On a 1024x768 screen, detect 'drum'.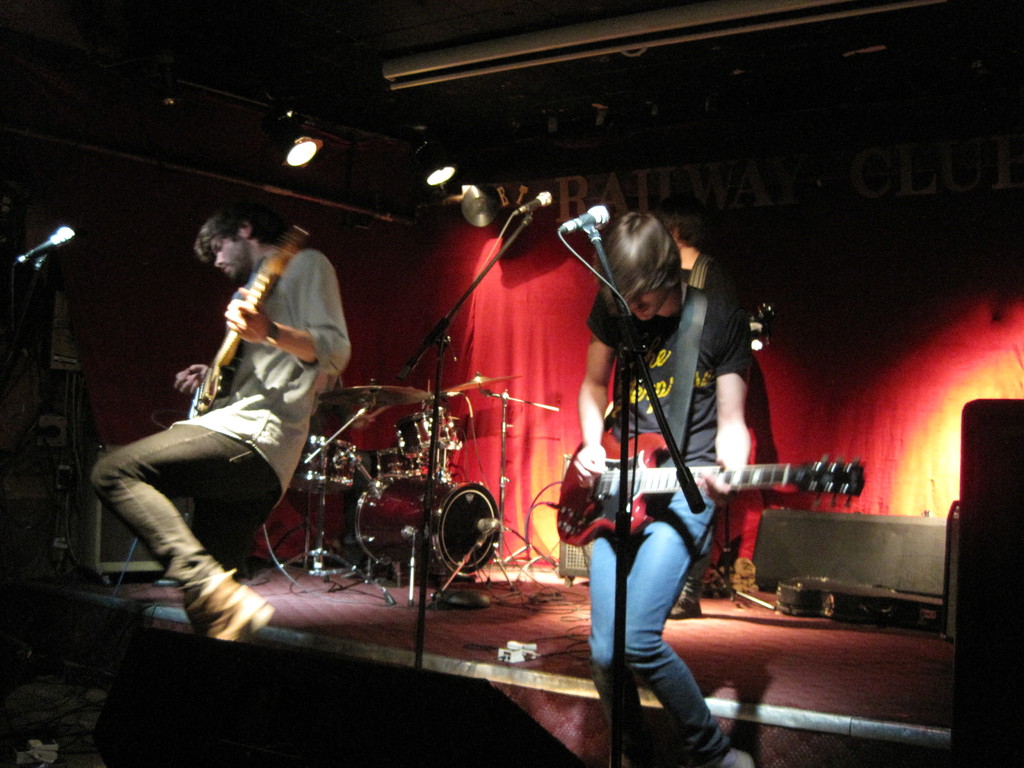
[404,416,461,456].
